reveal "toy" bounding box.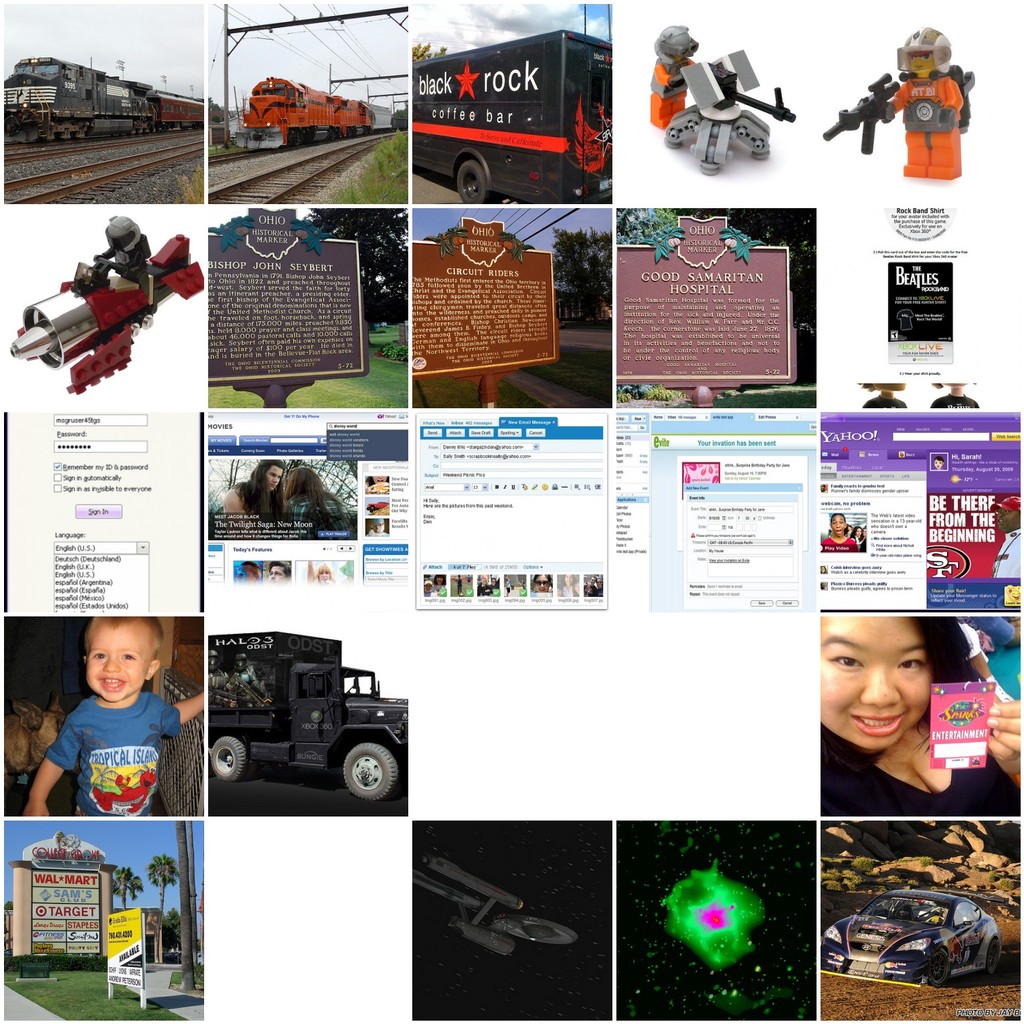
Revealed: (644,21,697,132).
